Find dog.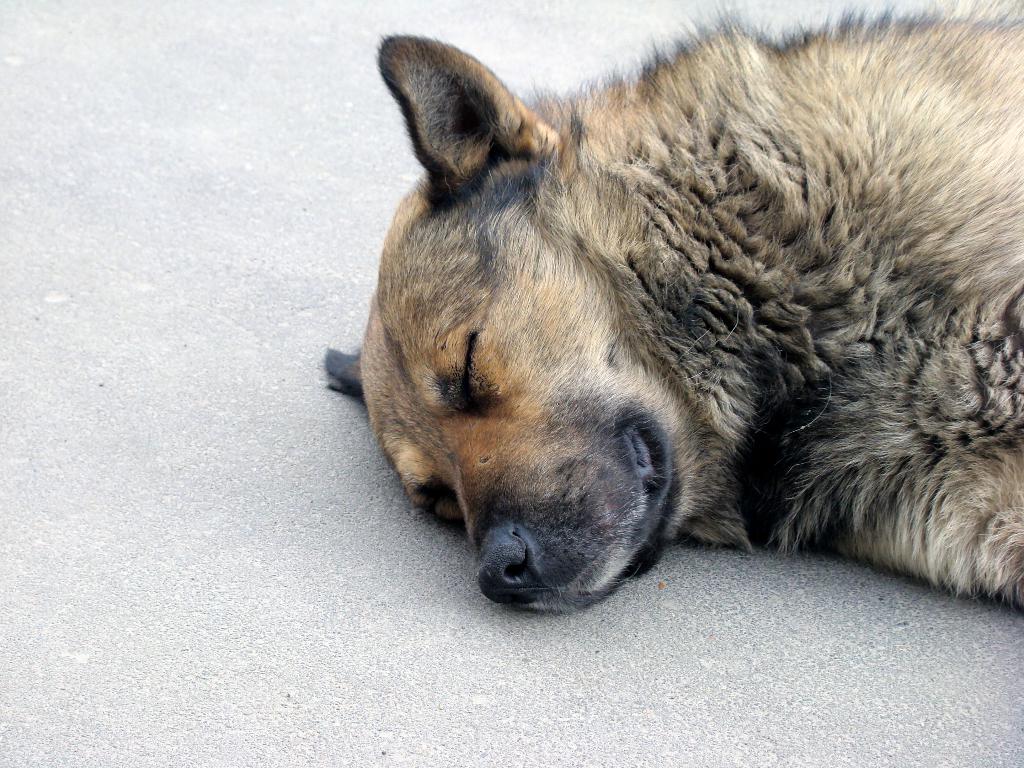
[x1=321, y1=0, x2=1023, y2=623].
